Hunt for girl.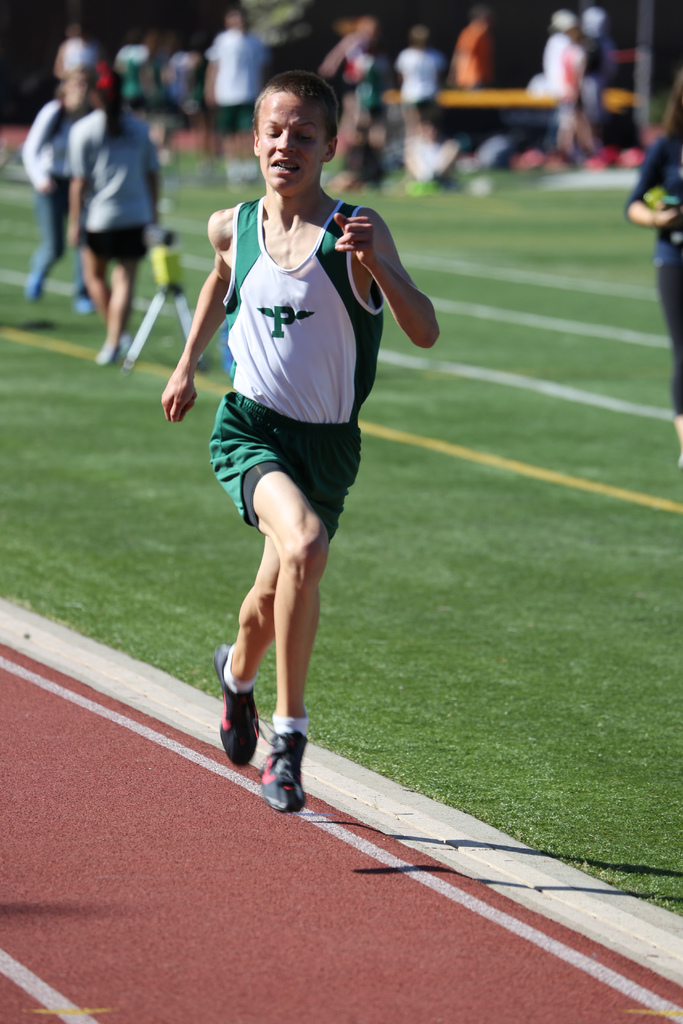
Hunted down at locate(65, 64, 162, 375).
